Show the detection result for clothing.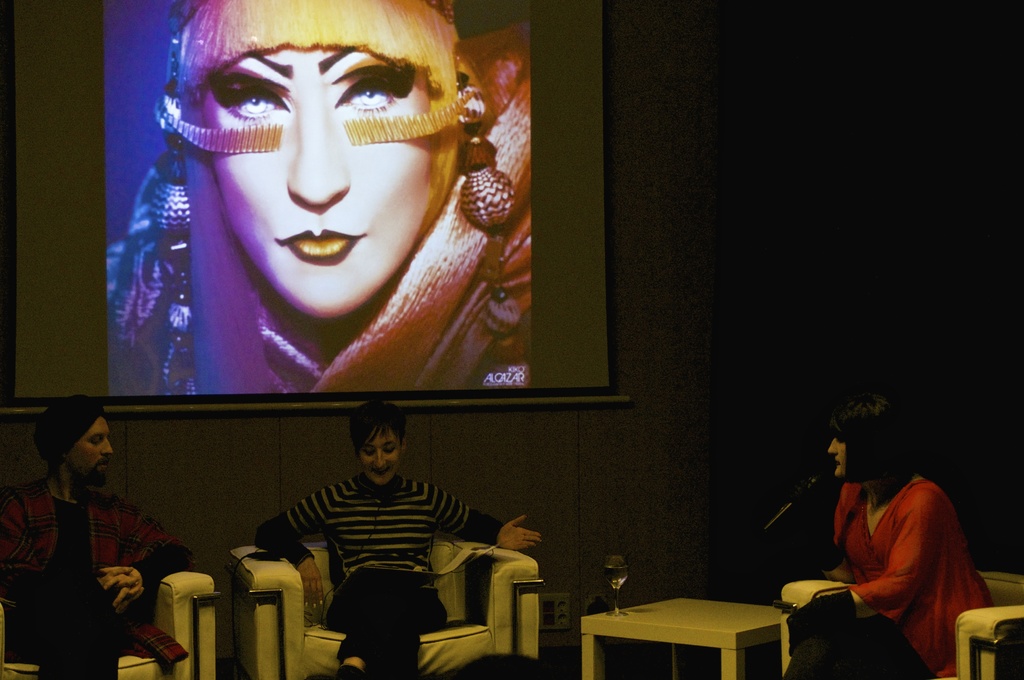
detection(252, 473, 493, 649).
